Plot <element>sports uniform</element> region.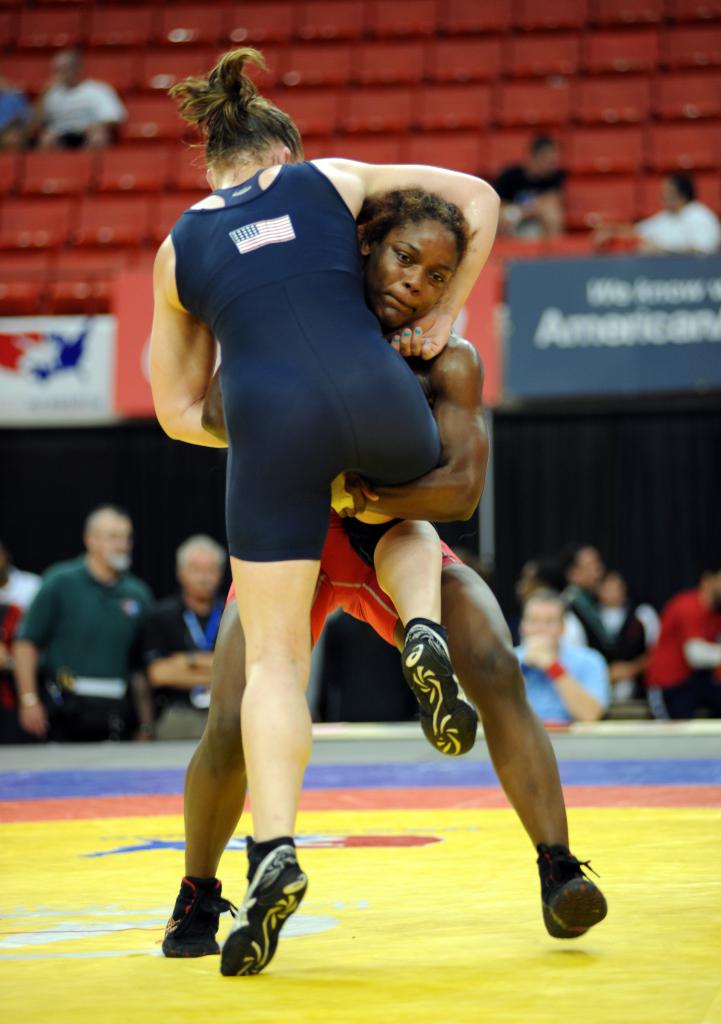
Plotted at box=[193, 149, 479, 973].
